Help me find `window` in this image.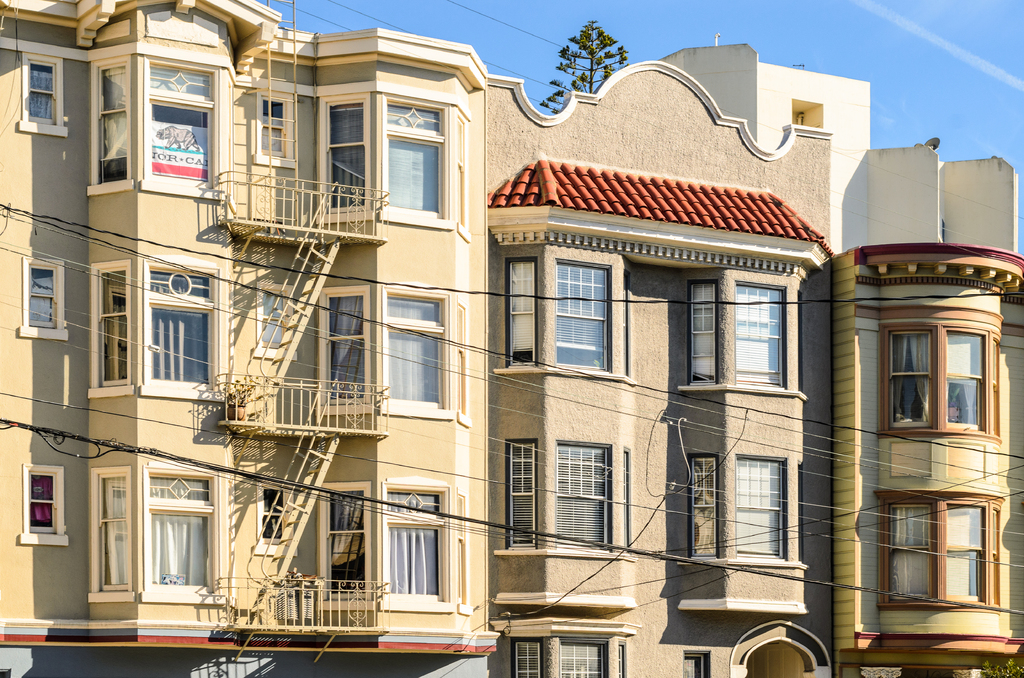
Found it: 944 499 991 613.
